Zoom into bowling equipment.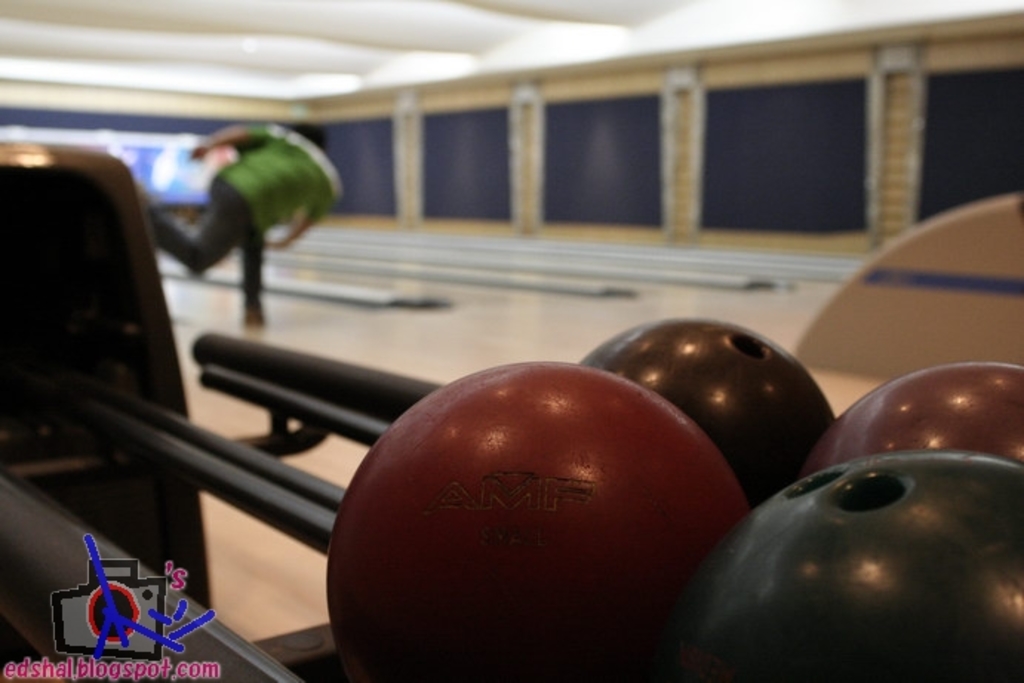
Zoom target: detection(0, 136, 1023, 682).
